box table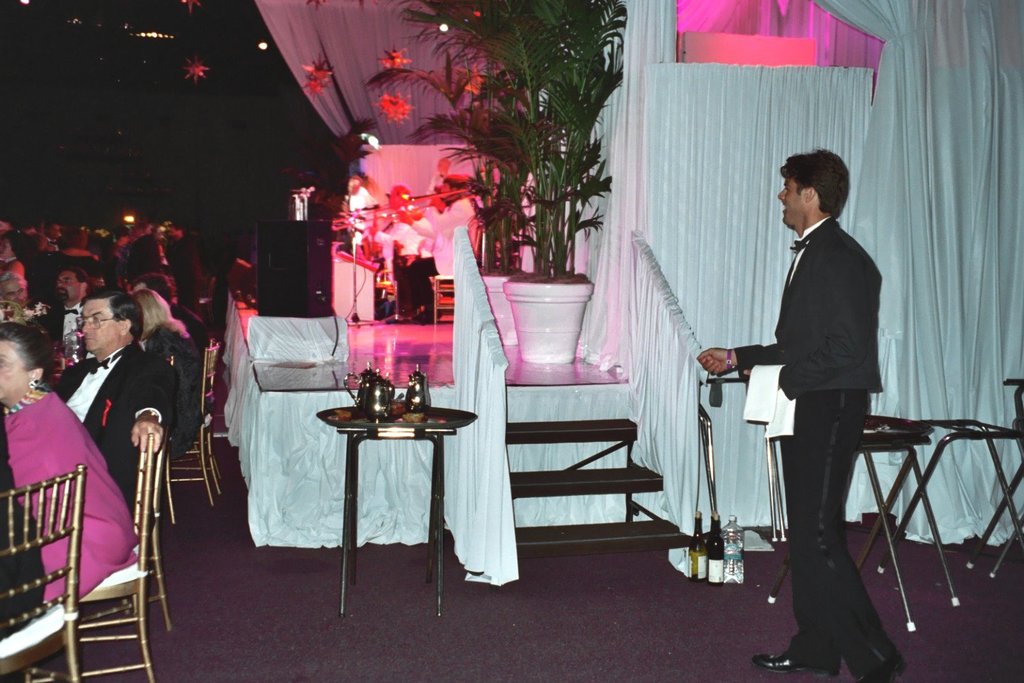
x1=312 y1=404 x2=478 y2=620
